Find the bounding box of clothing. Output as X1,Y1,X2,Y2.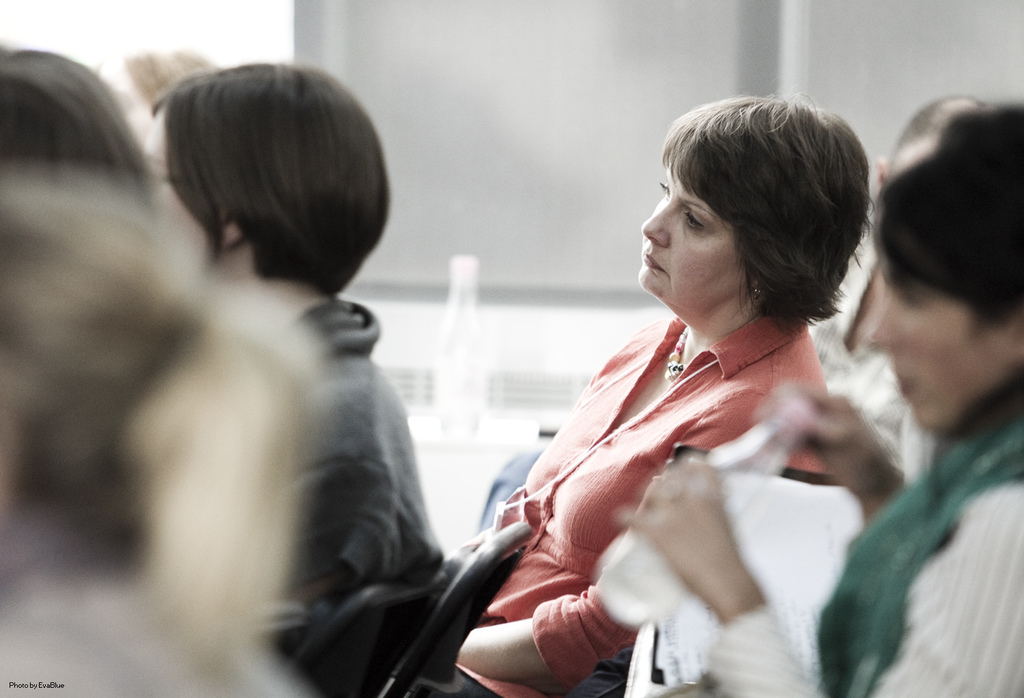
0,585,313,697.
